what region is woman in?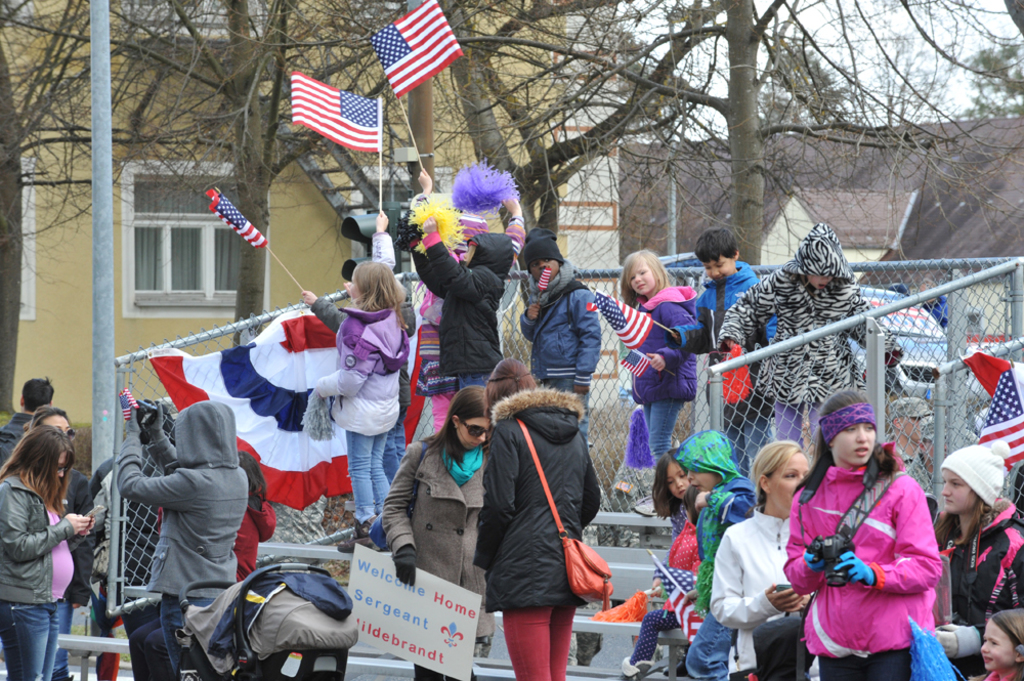
l=784, t=390, r=944, b=680.
